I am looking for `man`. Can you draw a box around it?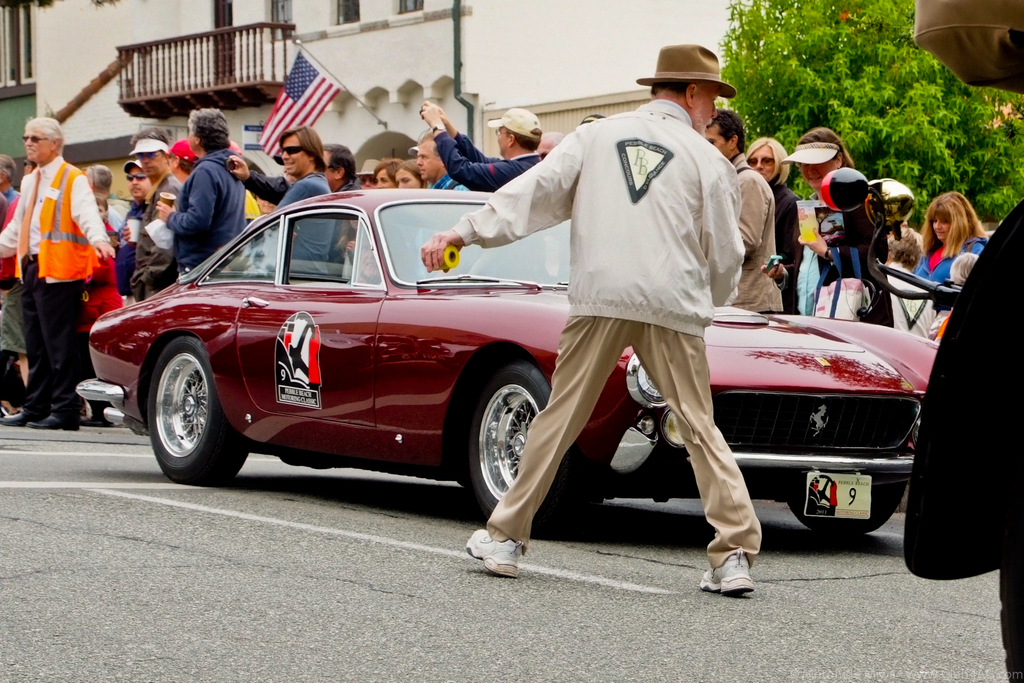
Sure, the bounding box is box=[9, 123, 113, 397].
